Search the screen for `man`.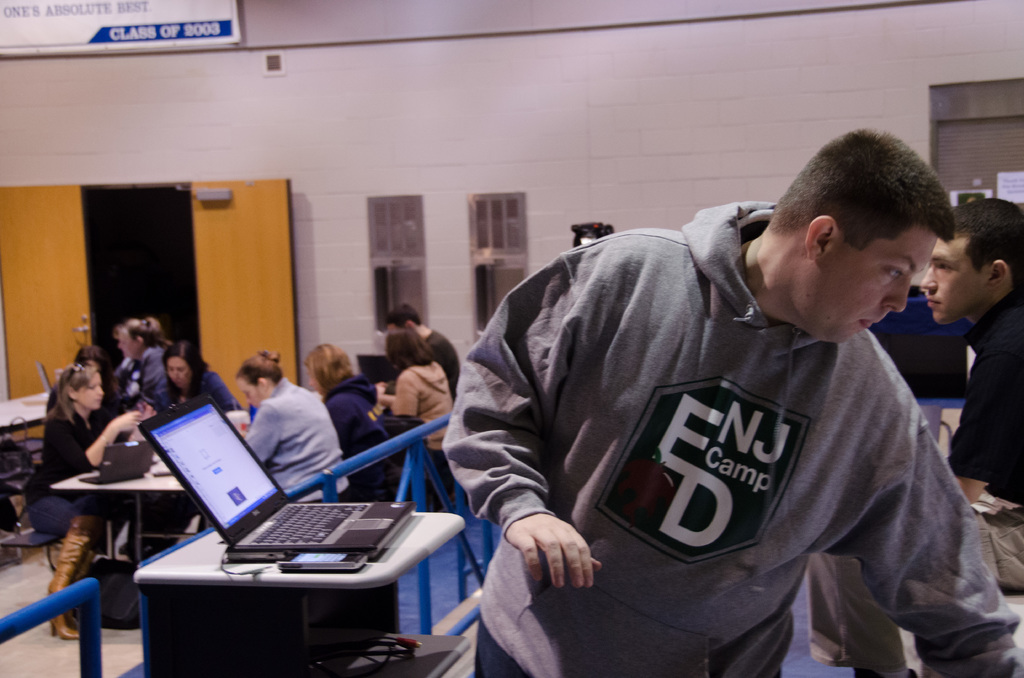
Found at x1=950, y1=190, x2=1009, y2=500.
